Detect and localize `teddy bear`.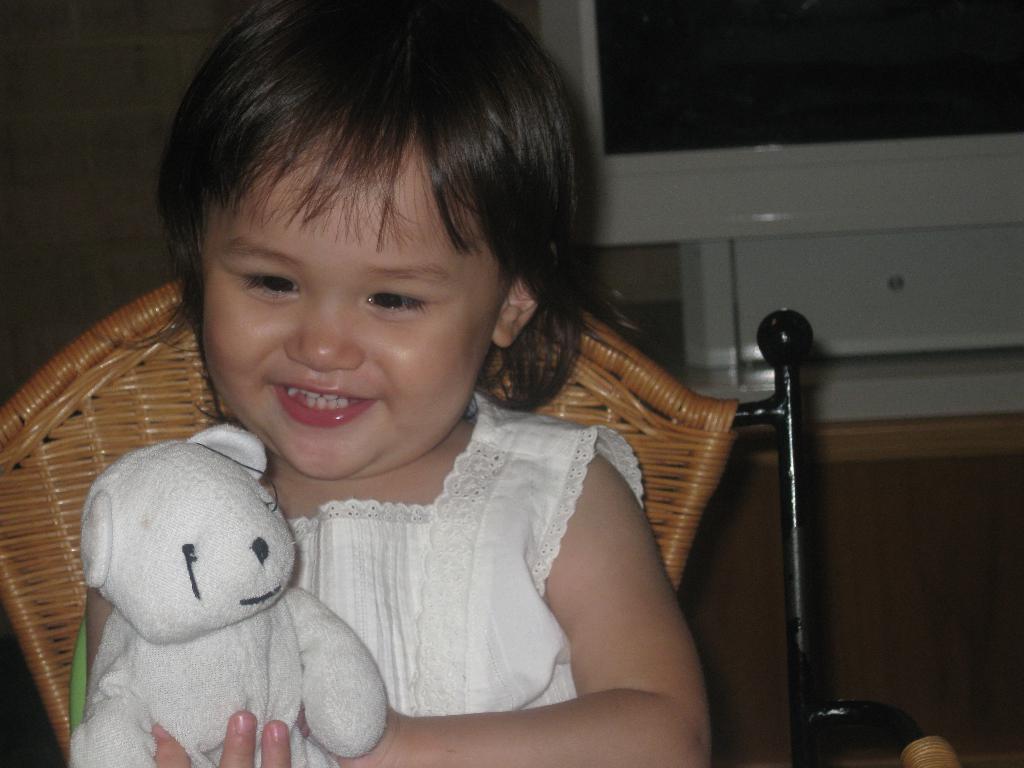
Localized at <region>65, 428, 385, 767</region>.
